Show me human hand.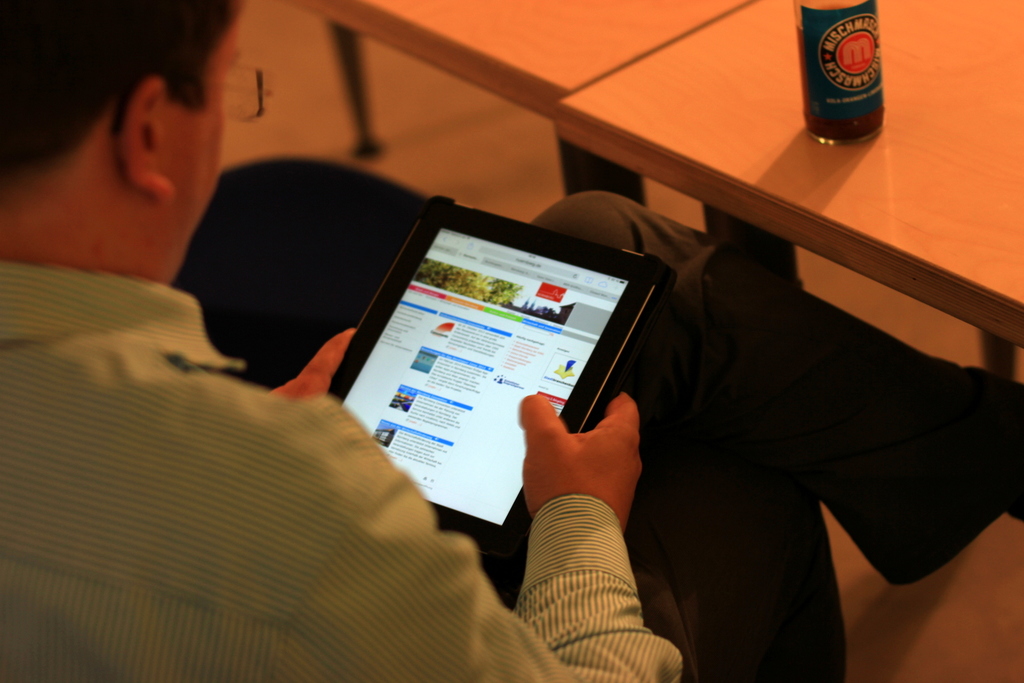
human hand is here: region(268, 328, 357, 401).
